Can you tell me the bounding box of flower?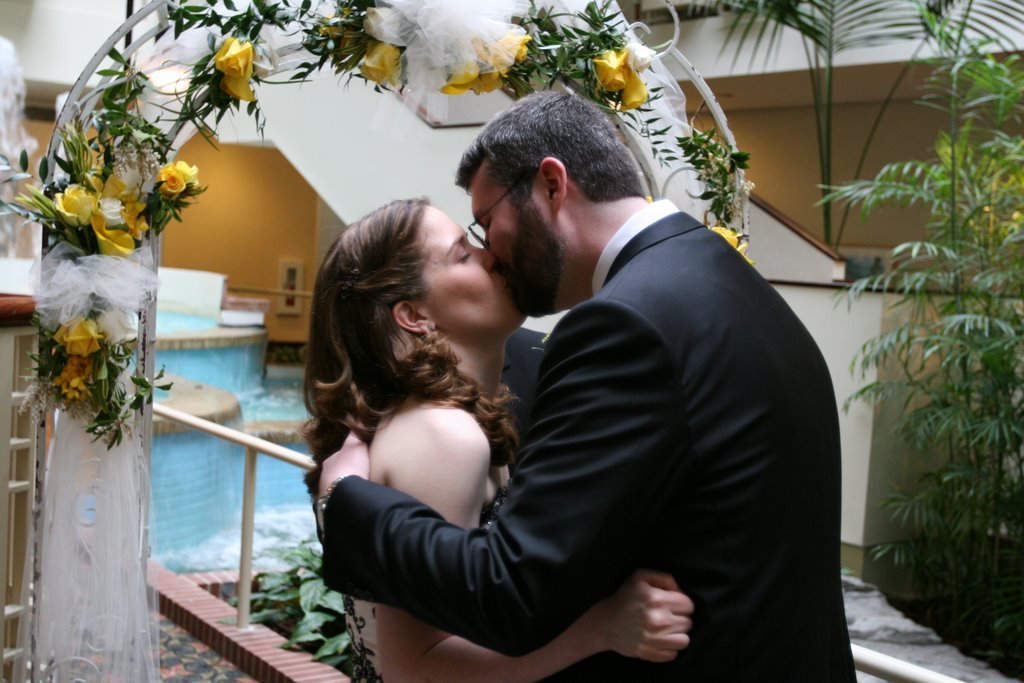
[x1=177, y1=161, x2=198, y2=184].
